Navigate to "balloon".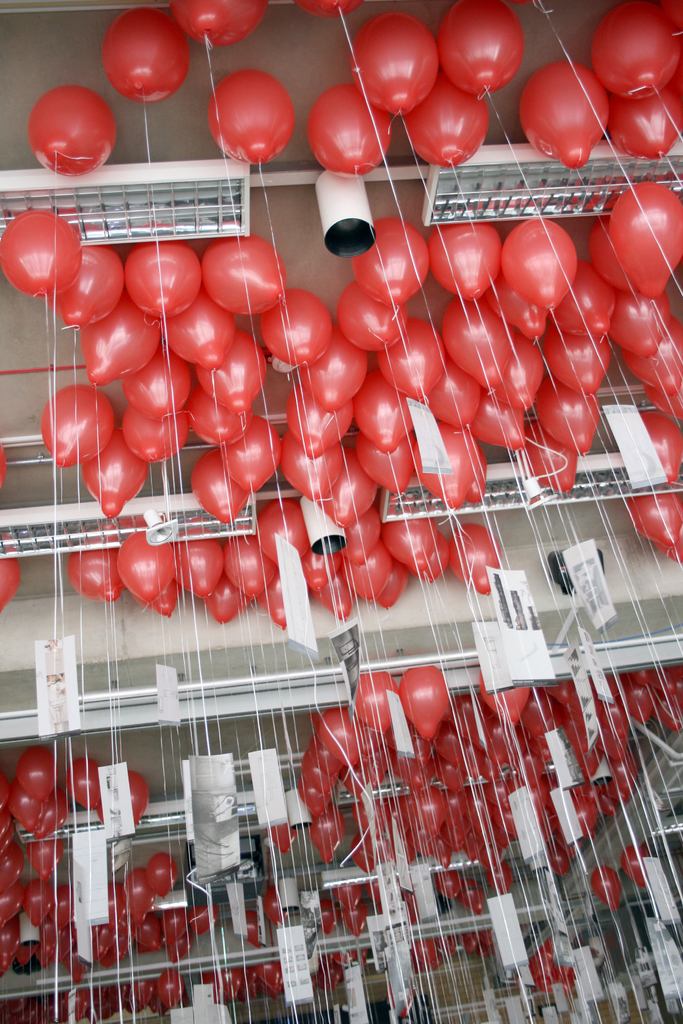
Navigation target: 378,495,438,572.
